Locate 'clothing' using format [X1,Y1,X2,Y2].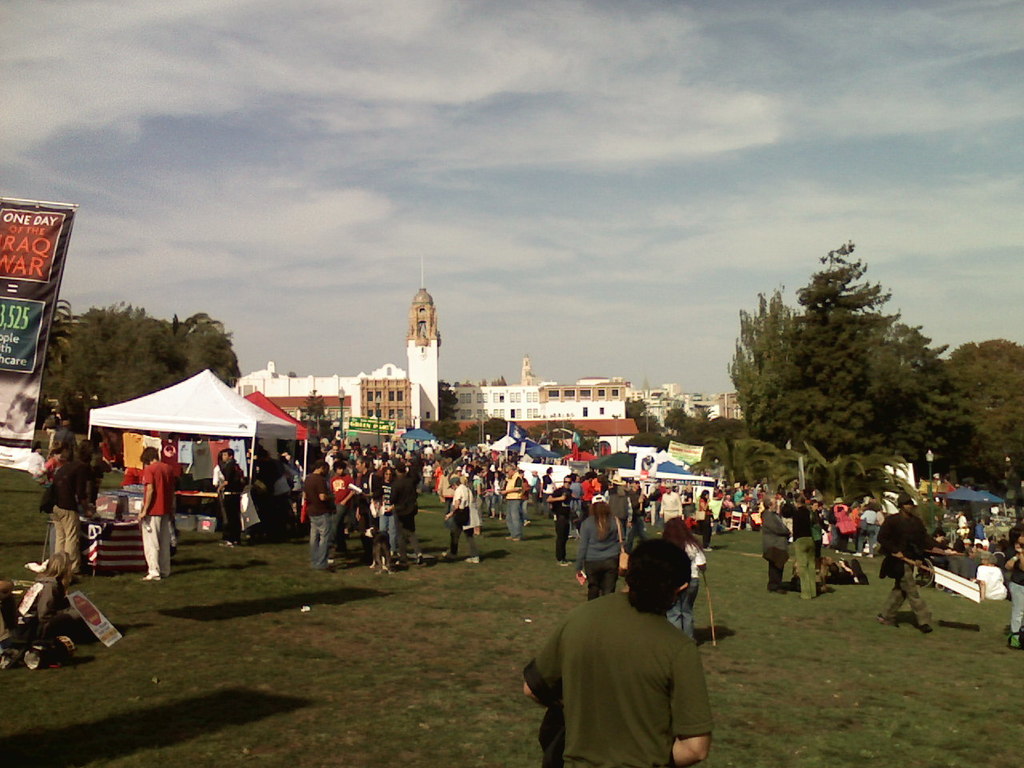
[898,490,915,508].
